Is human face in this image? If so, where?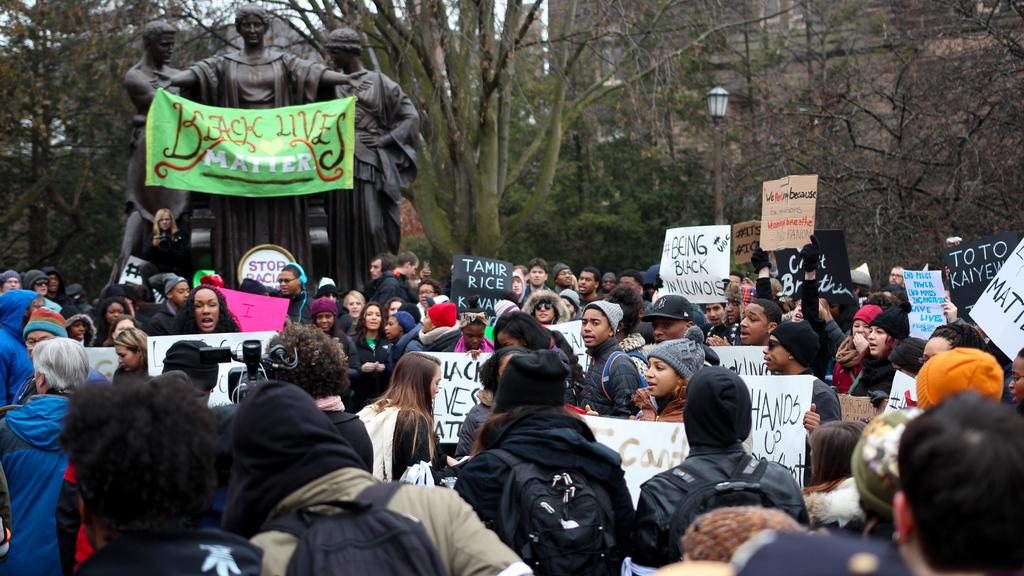
Yes, at (x1=537, y1=304, x2=553, y2=321).
